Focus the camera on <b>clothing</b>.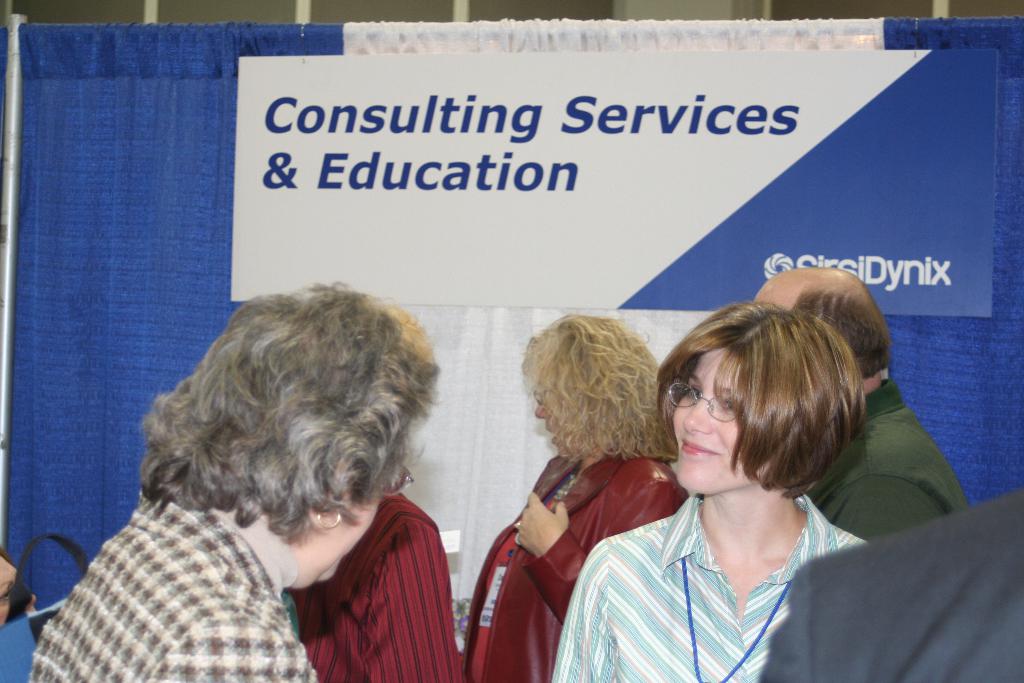
Focus region: region(812, 394, 969, 532).
